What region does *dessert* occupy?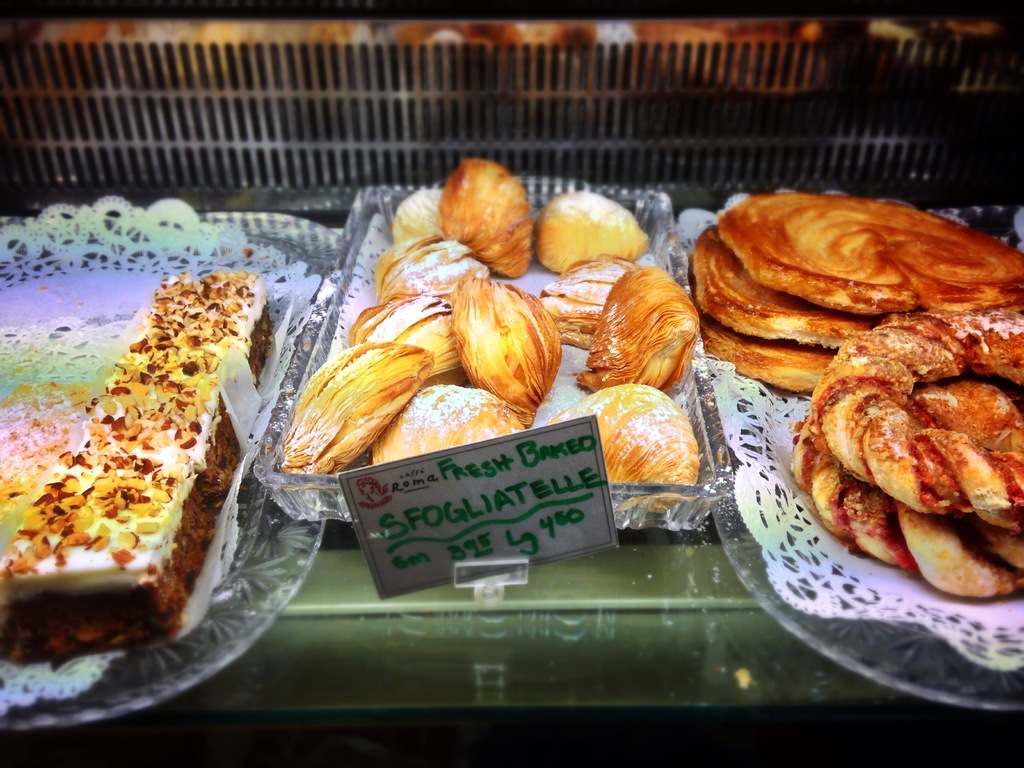
Rect(377, 242, 479, 290).
